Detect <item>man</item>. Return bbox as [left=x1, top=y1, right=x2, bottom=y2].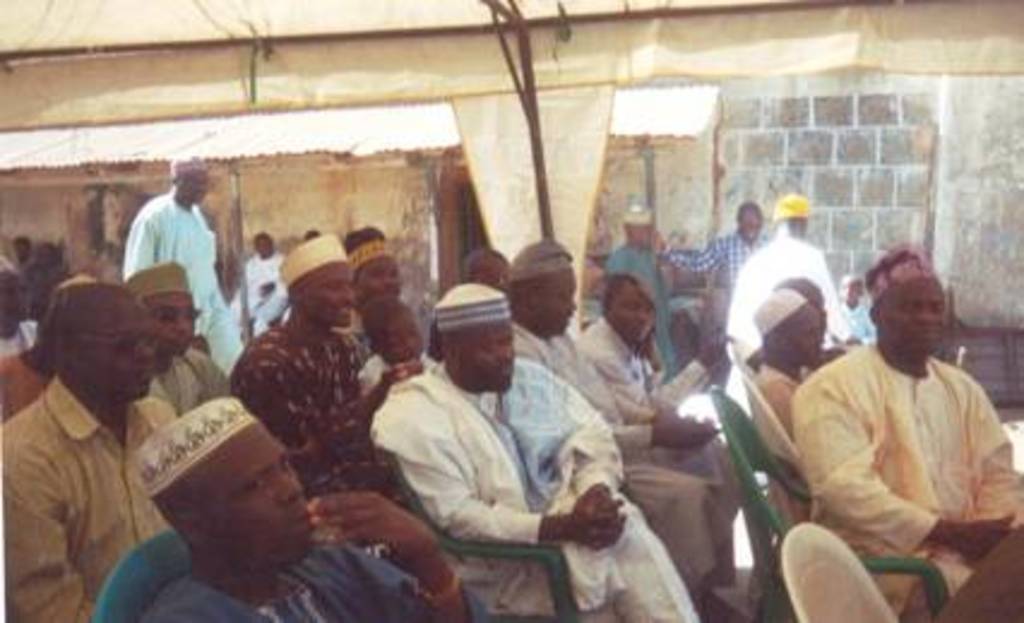
[left=784, top=245, right=1017, bottom=594].
